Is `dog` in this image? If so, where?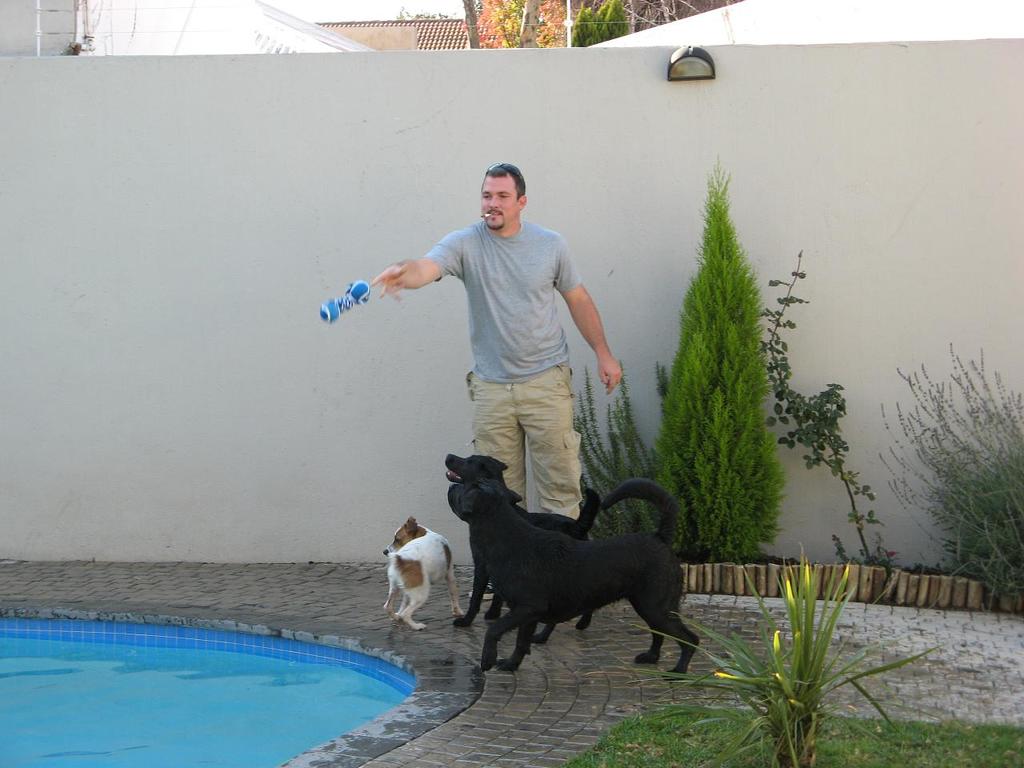
Yes, at 381 517 465 634.
